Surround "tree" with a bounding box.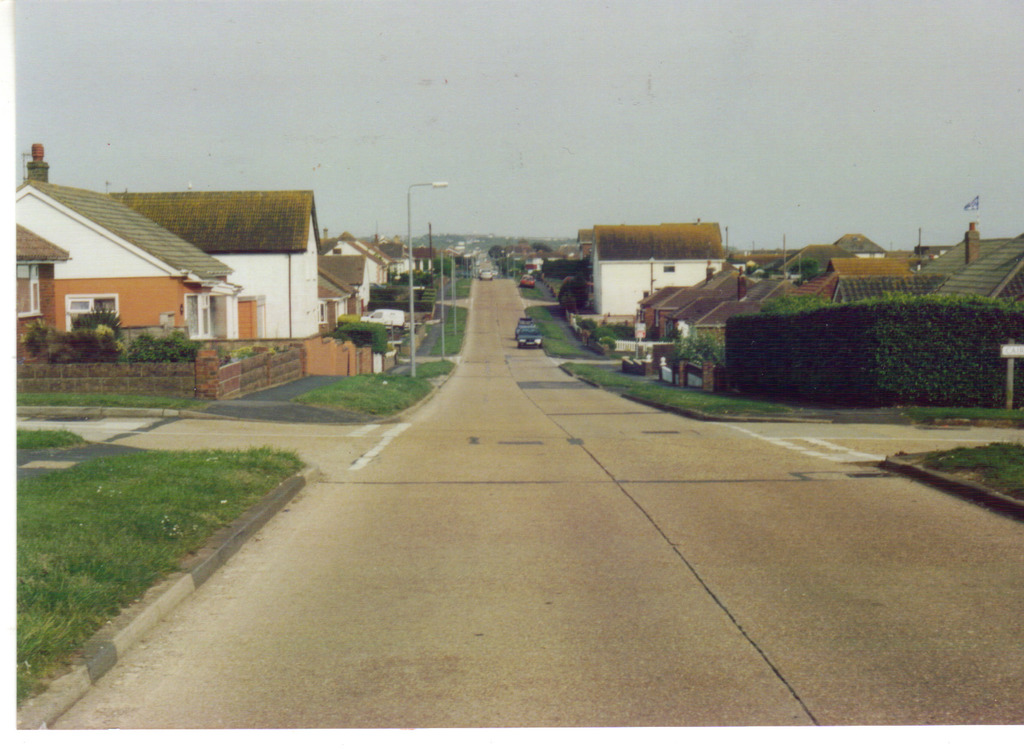
<box>429,259,451,278</box>.
